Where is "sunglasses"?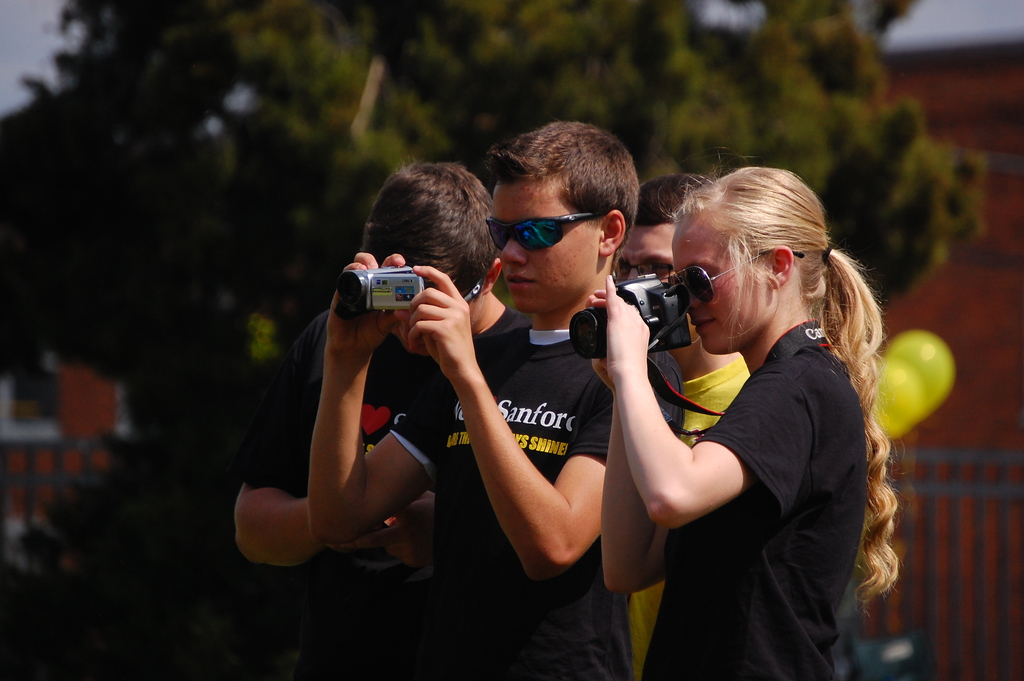
485, 211, 593, 252.
